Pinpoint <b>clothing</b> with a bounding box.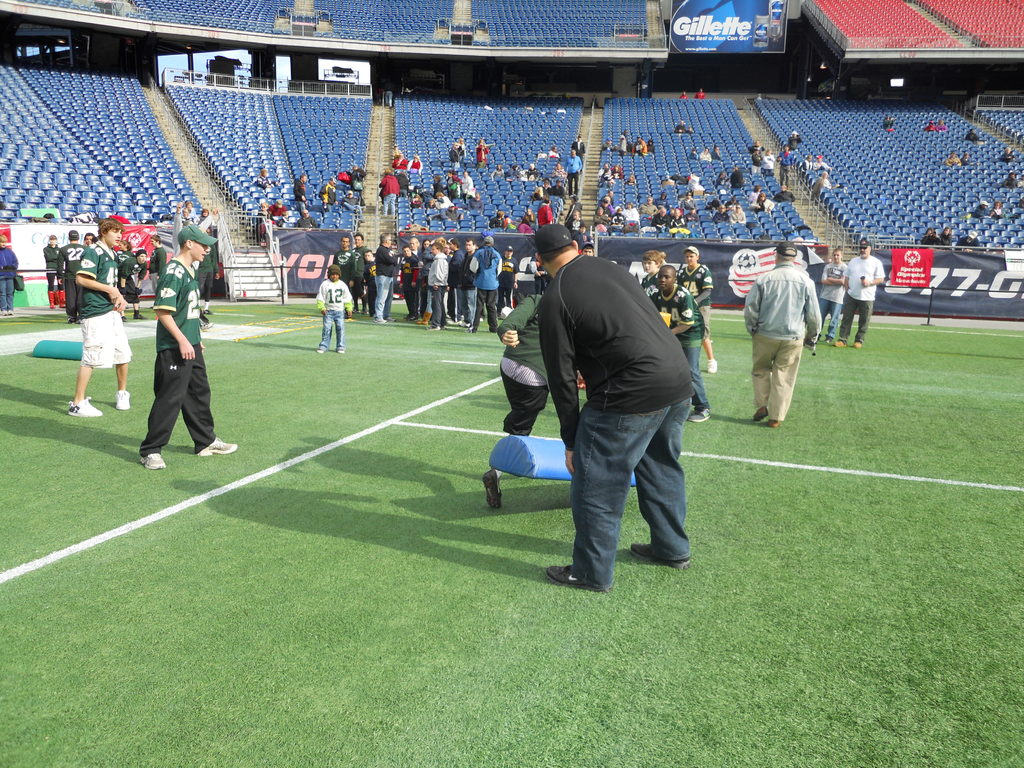
box=[431, 250, 446, 323].
